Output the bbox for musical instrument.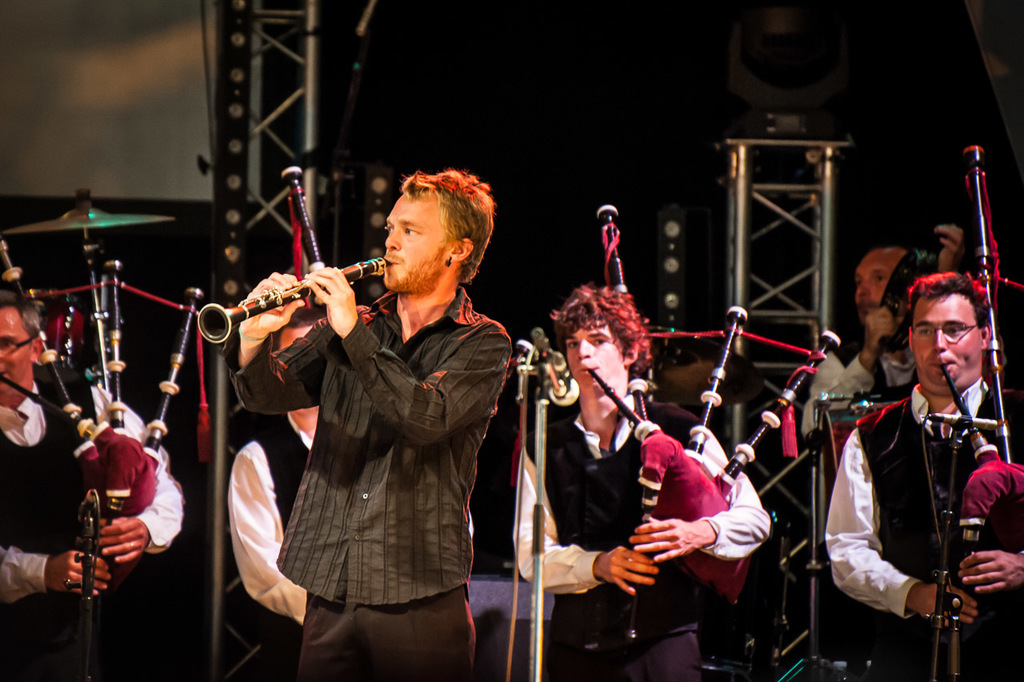
[x1=587, y1=204, x2=842, y2=640].
